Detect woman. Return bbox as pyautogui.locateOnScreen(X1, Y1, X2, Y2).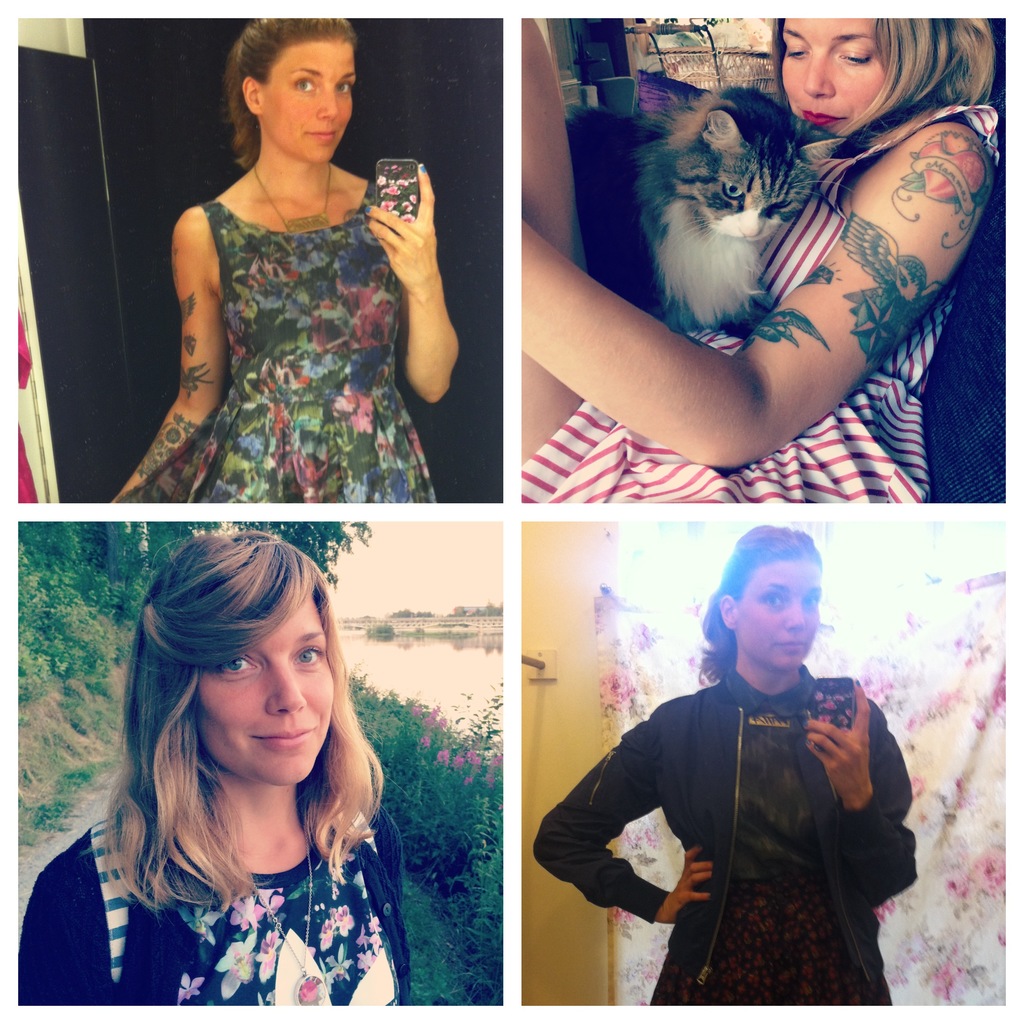
pyautogui.locateOnScreen(125, 27, 476, 550).
